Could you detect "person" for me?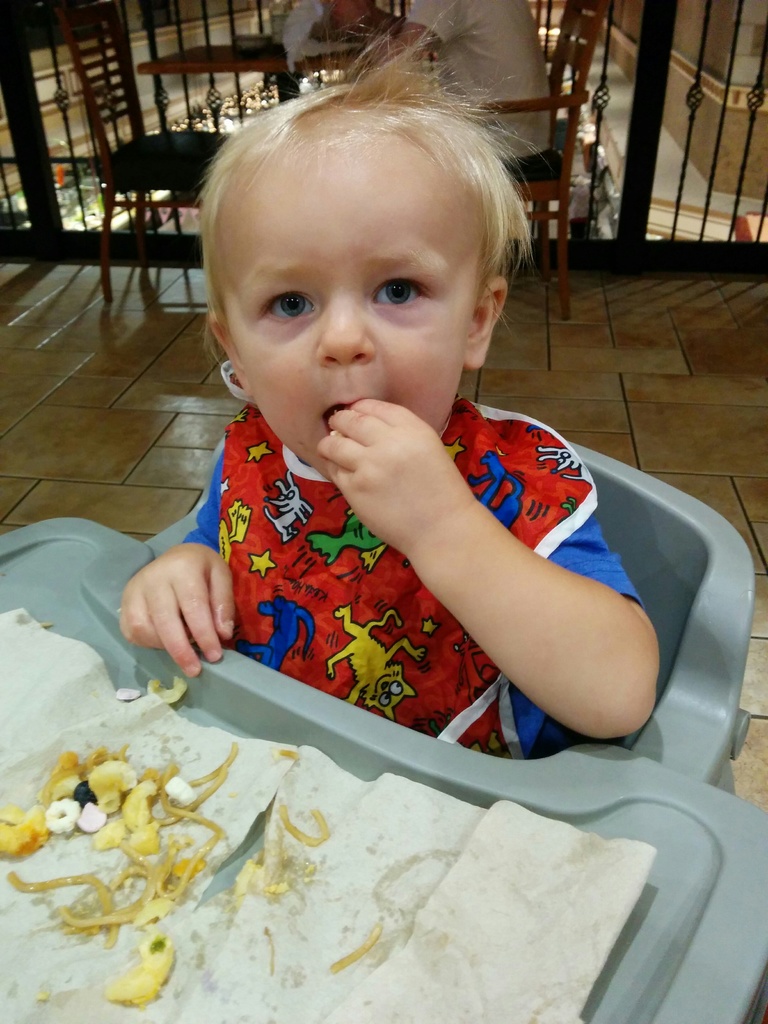
Detection result: [114,29,683,863].
